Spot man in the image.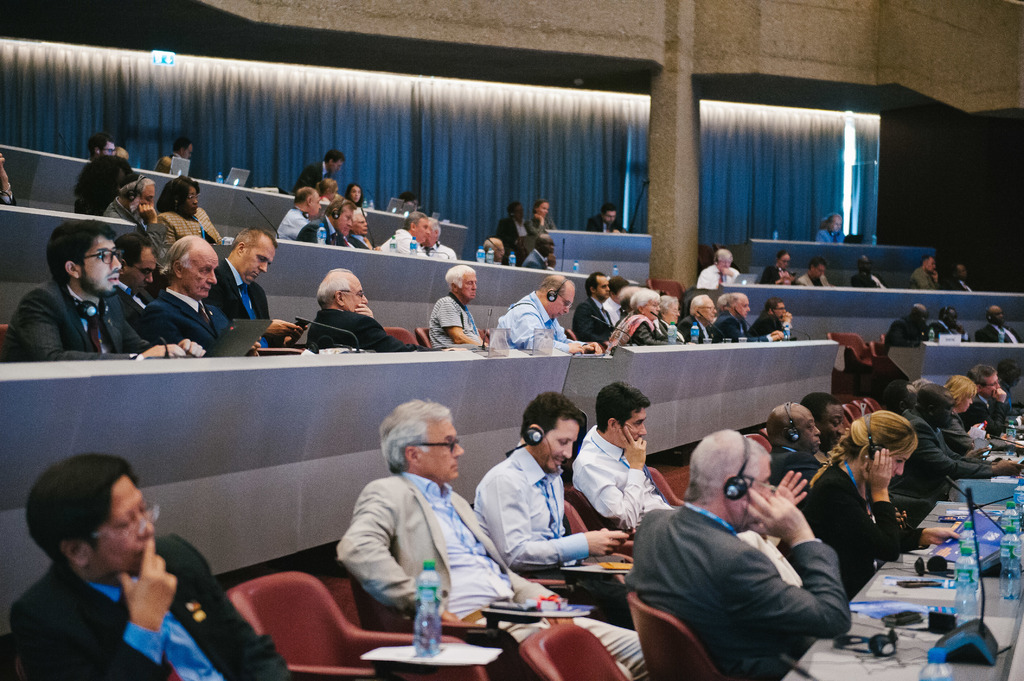
man found at region(529, 189, 561, 232).
